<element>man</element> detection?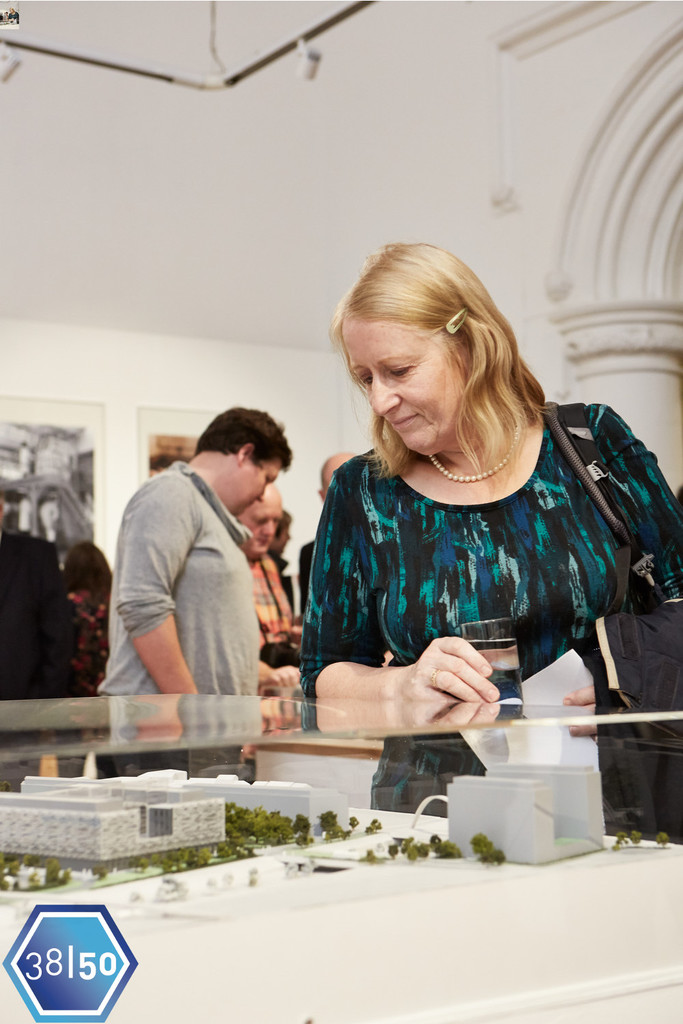
266, 510, 300, 621
